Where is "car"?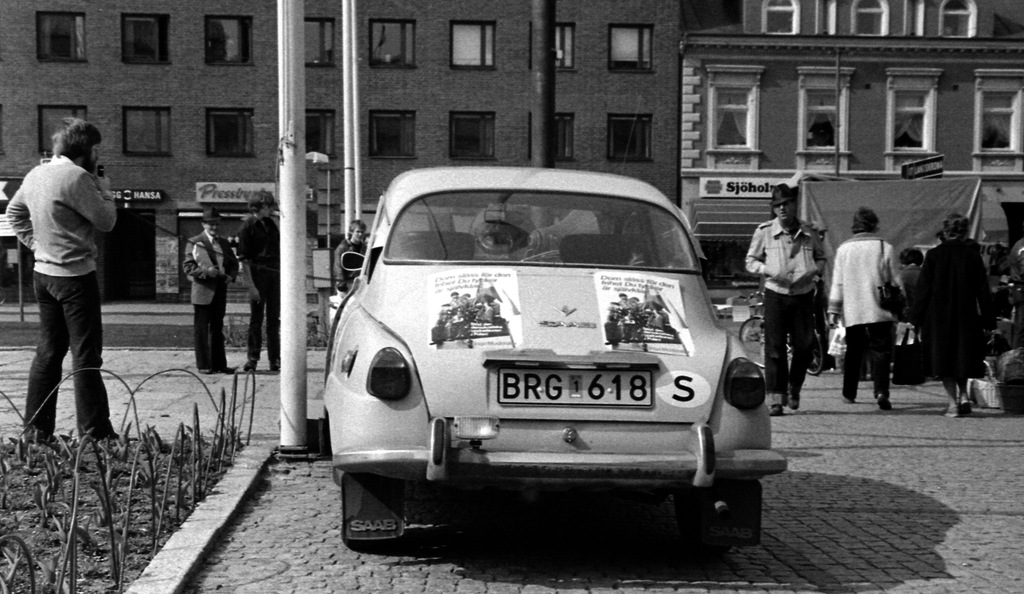
(301, 156, 776, 559).
